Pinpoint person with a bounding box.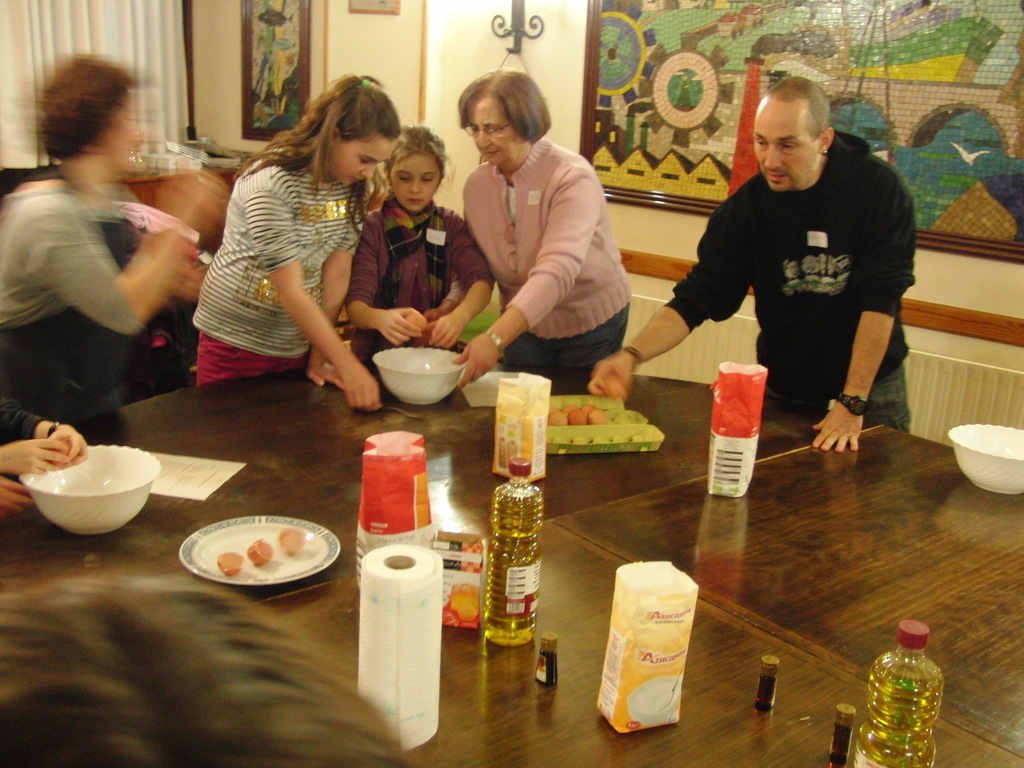
[x1=585, y1=77, x2=917, y2=451].
